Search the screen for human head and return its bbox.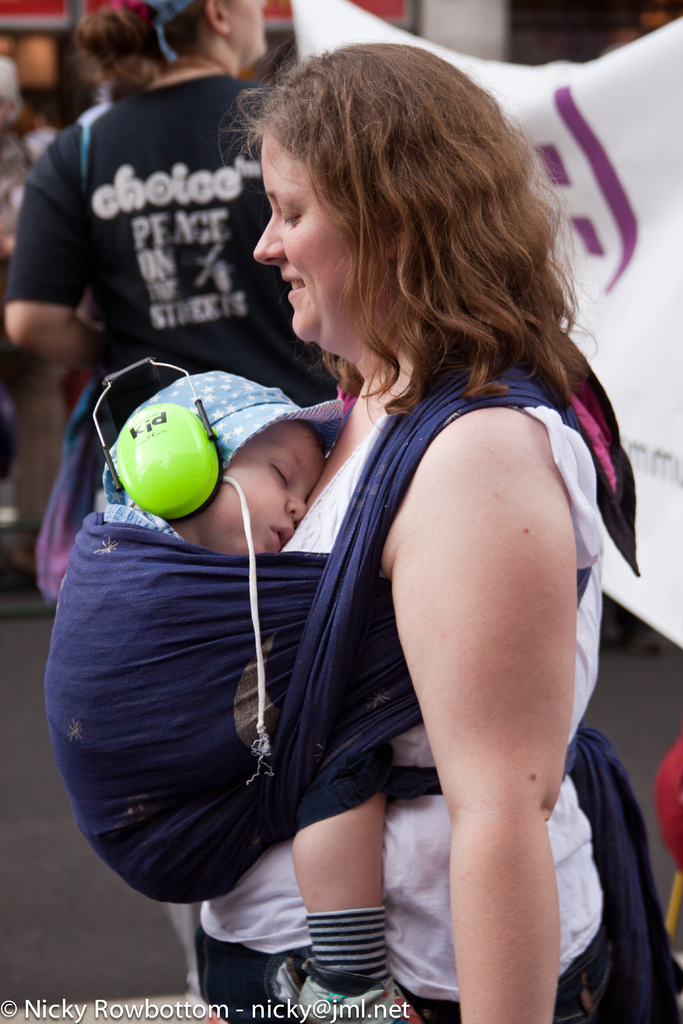
Found: bbox=(229, 42, 572, 413).
